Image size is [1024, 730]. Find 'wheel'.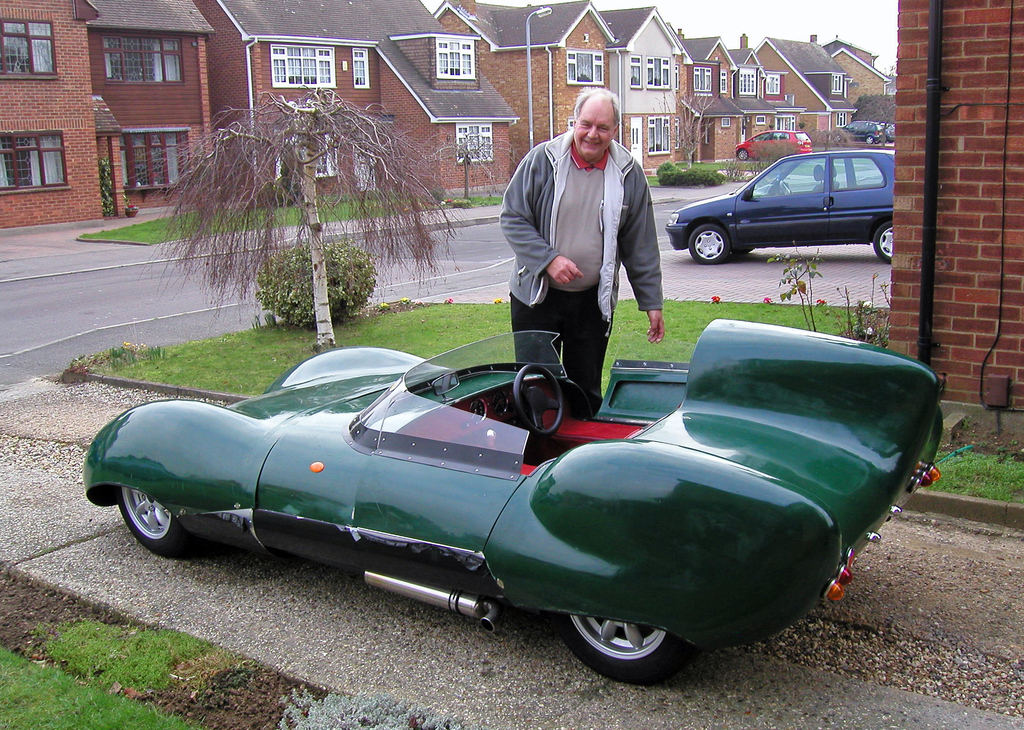
box=[115, 486, 198, 565].
